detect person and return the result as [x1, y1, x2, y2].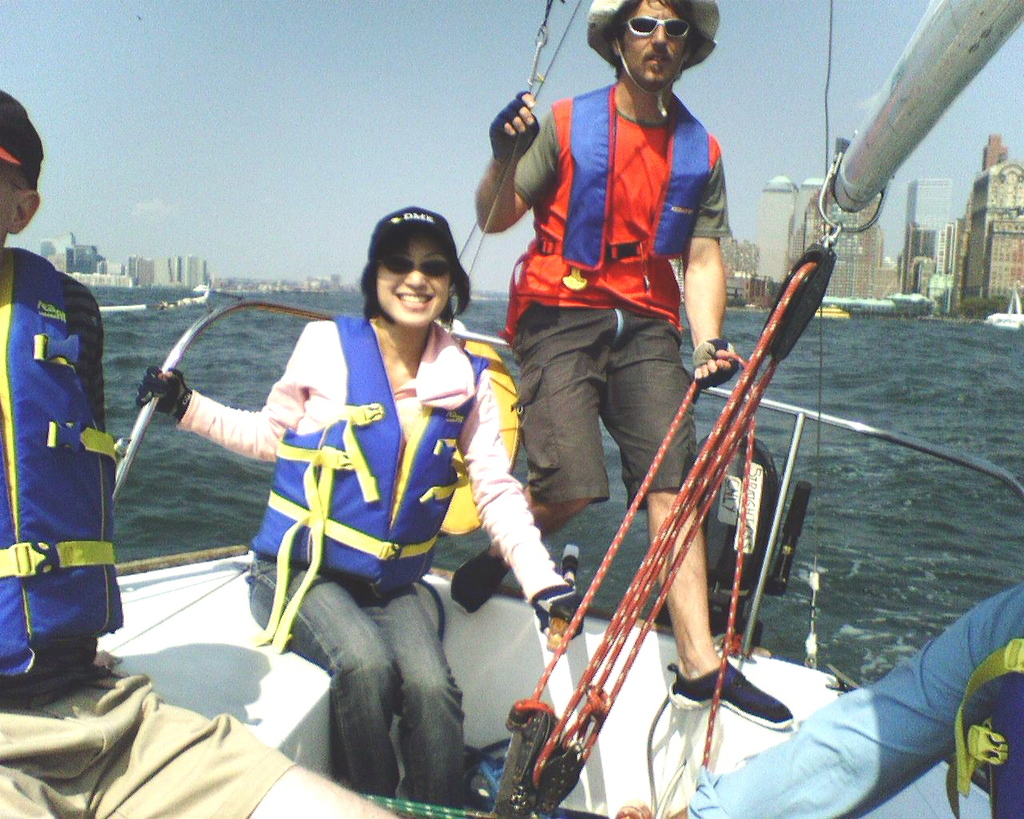
[466, 0, 790, 733].
